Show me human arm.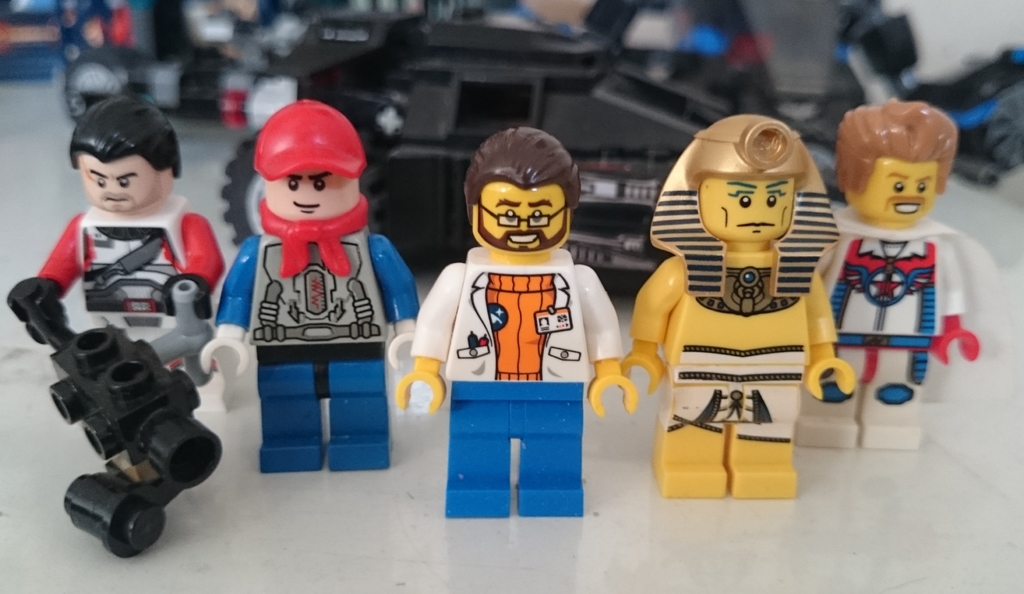
human arm is here: <bbox>197, 234, 273, 381</bbox>.
